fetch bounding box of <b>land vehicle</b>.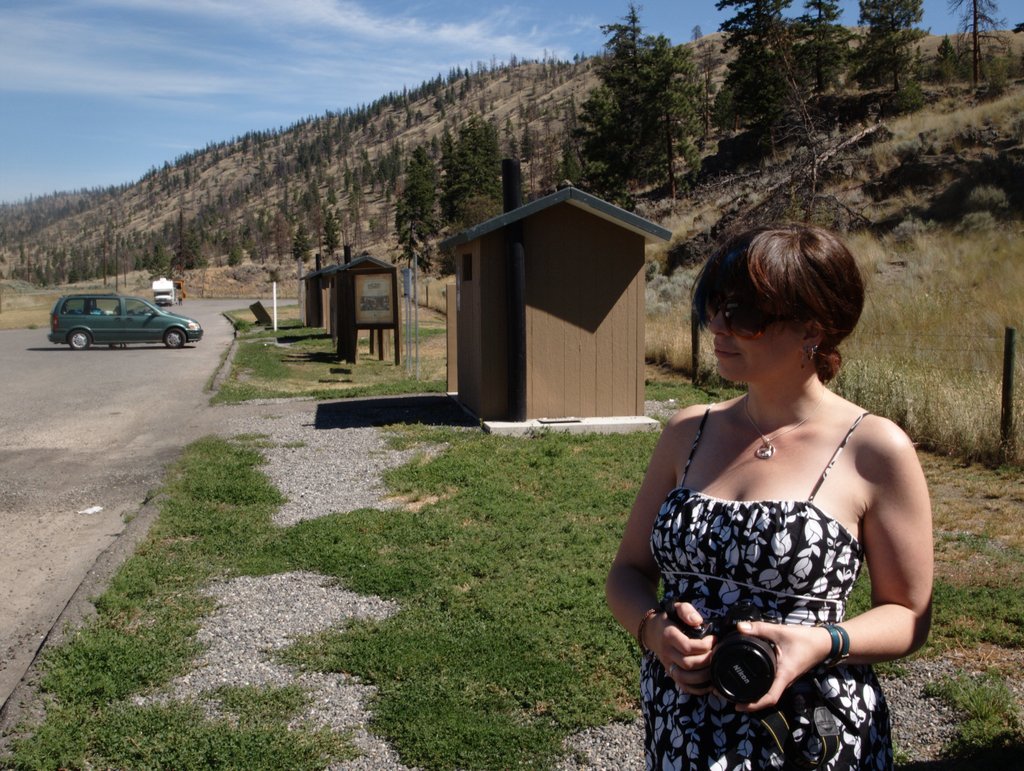
Bbox: Rect(41, 278, 186, 351).
